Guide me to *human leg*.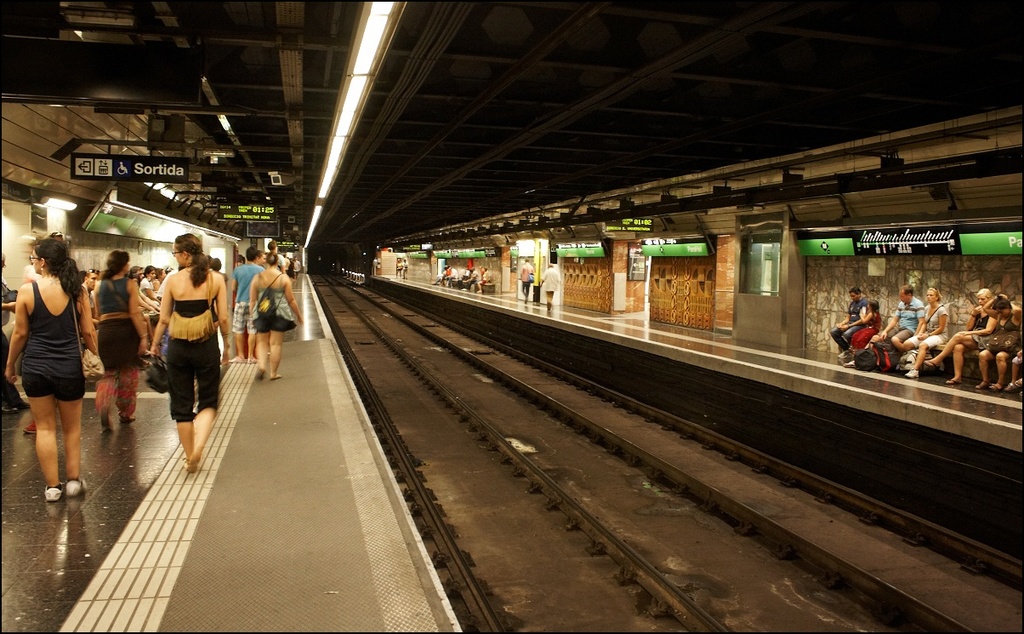
Guidance: 258,333,270,380.
